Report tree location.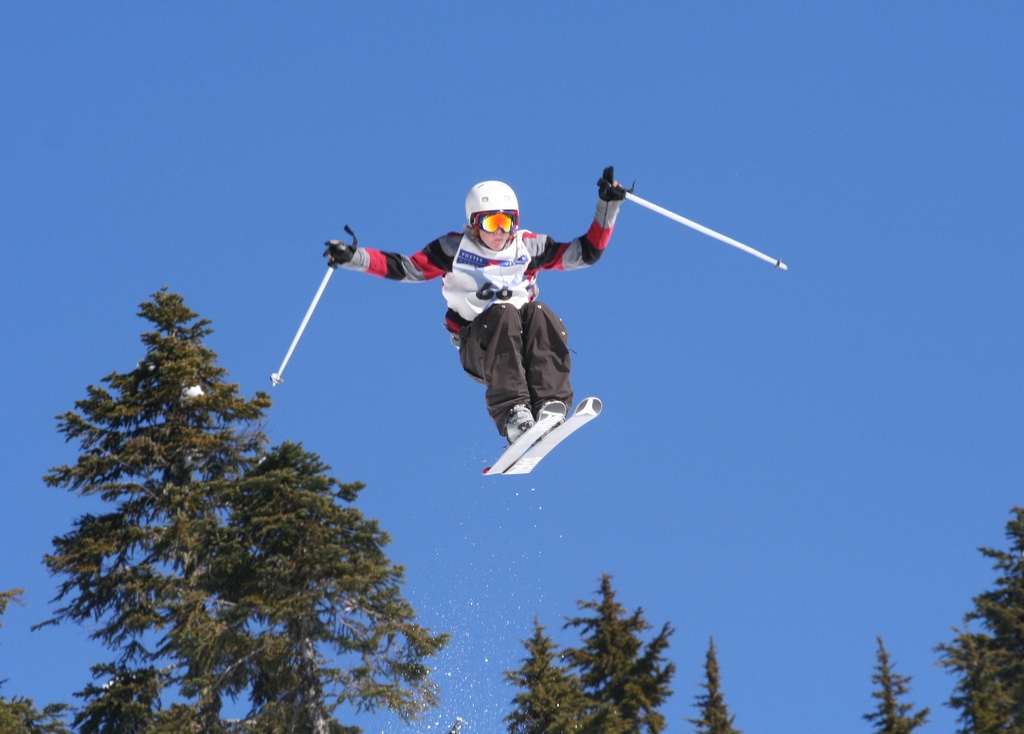
Report: 447 715 465 733.
